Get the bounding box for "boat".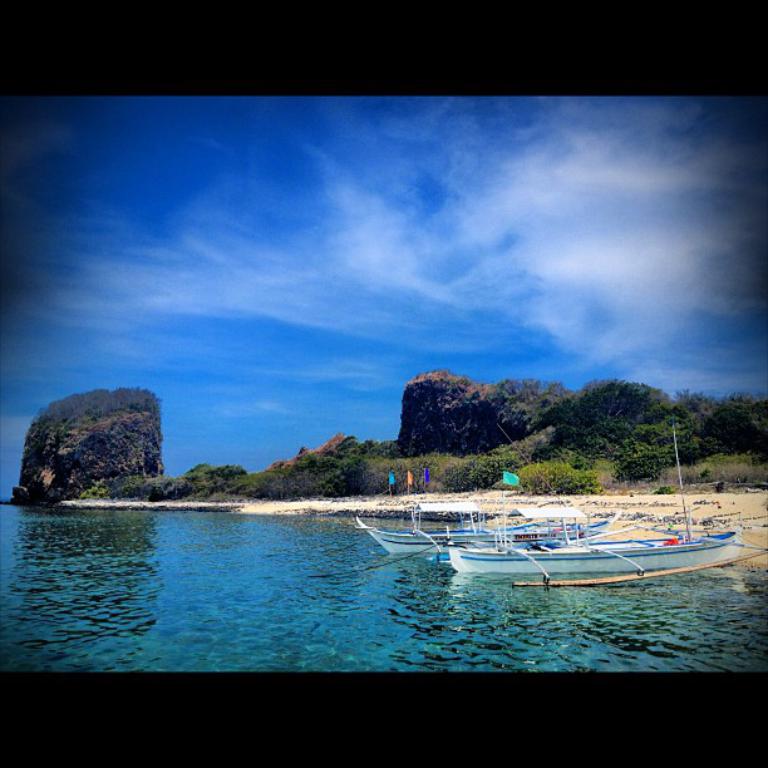
bbox=(355, 497, 602, 561).
